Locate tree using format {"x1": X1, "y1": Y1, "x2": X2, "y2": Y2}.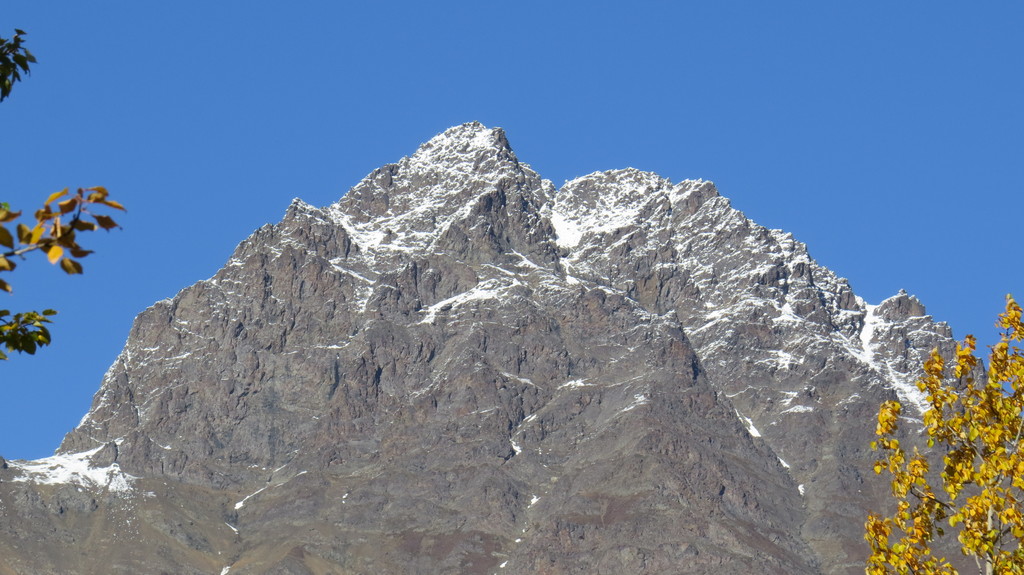
{"x1": 0, "y1": 29, "x2": 129, "y2": 358}.
